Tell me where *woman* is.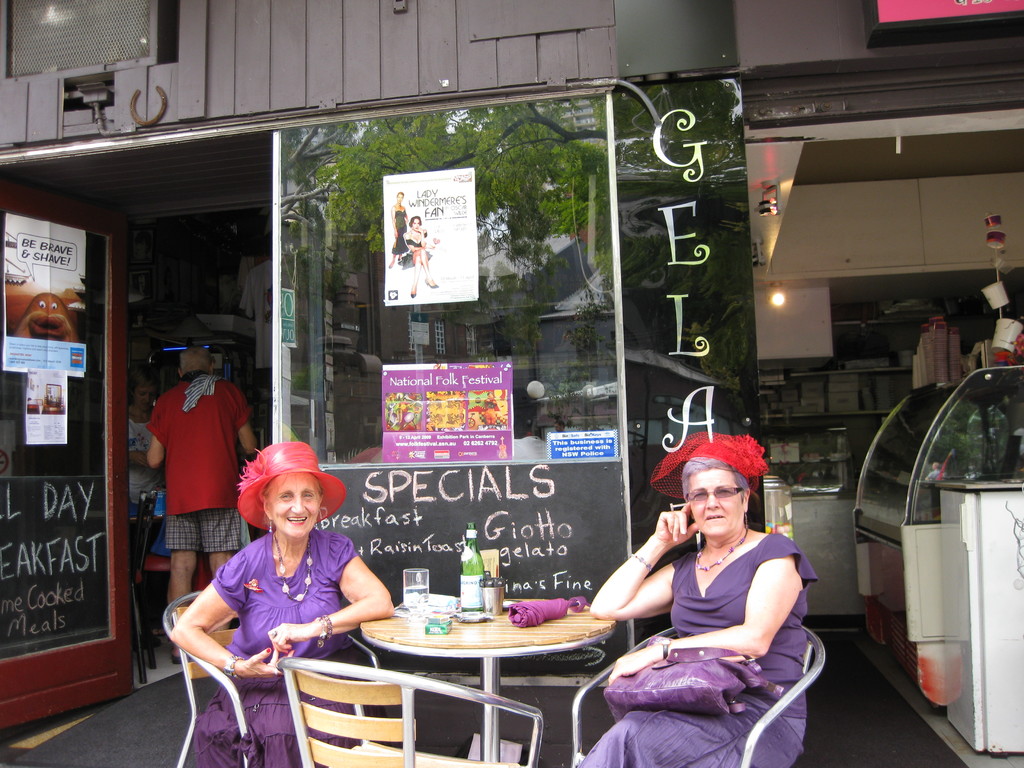
*woman* is at [x1=596, y1=418, x2=824, y2=758].
